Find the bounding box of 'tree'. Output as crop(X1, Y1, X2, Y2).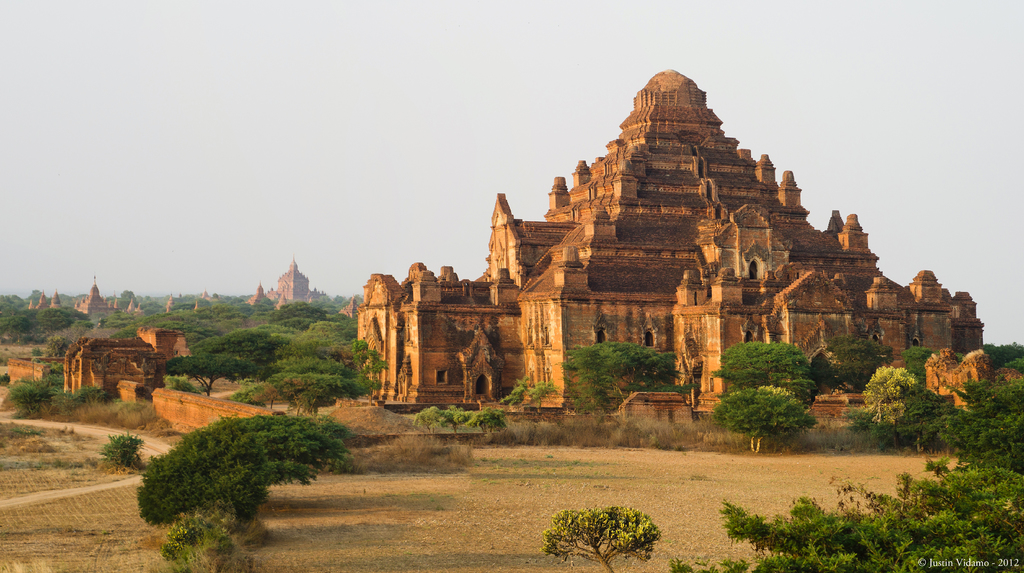
crop(707, 382, 820, 455).
